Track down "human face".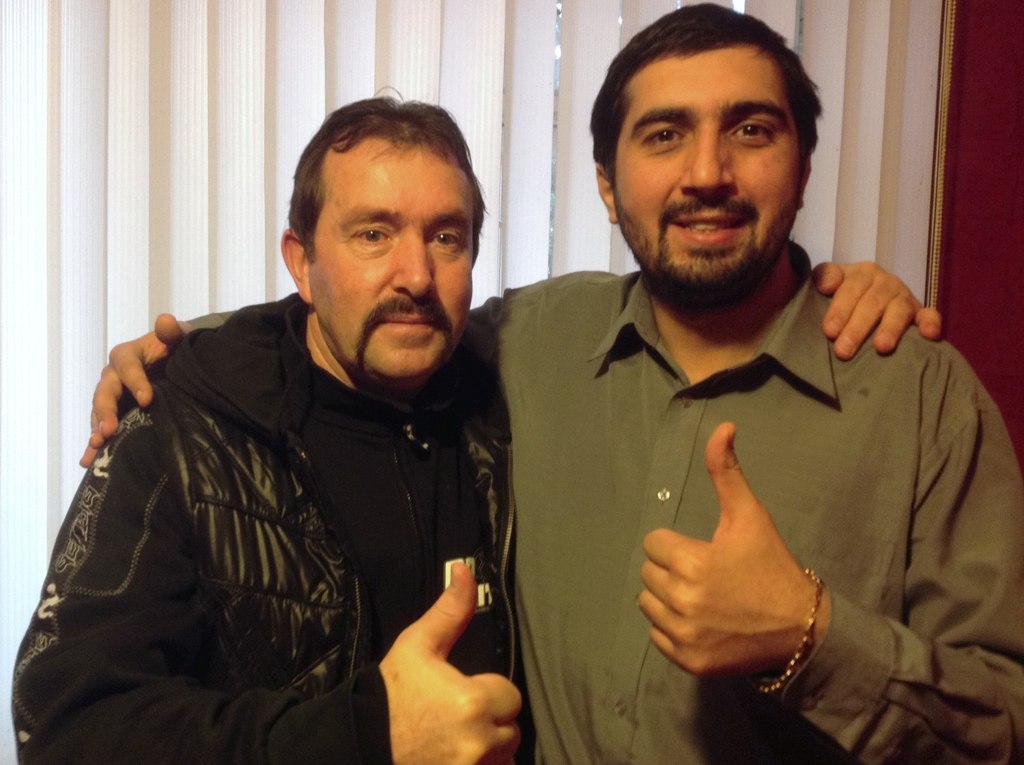
Tracked to region(611, 55, 803, 287).
